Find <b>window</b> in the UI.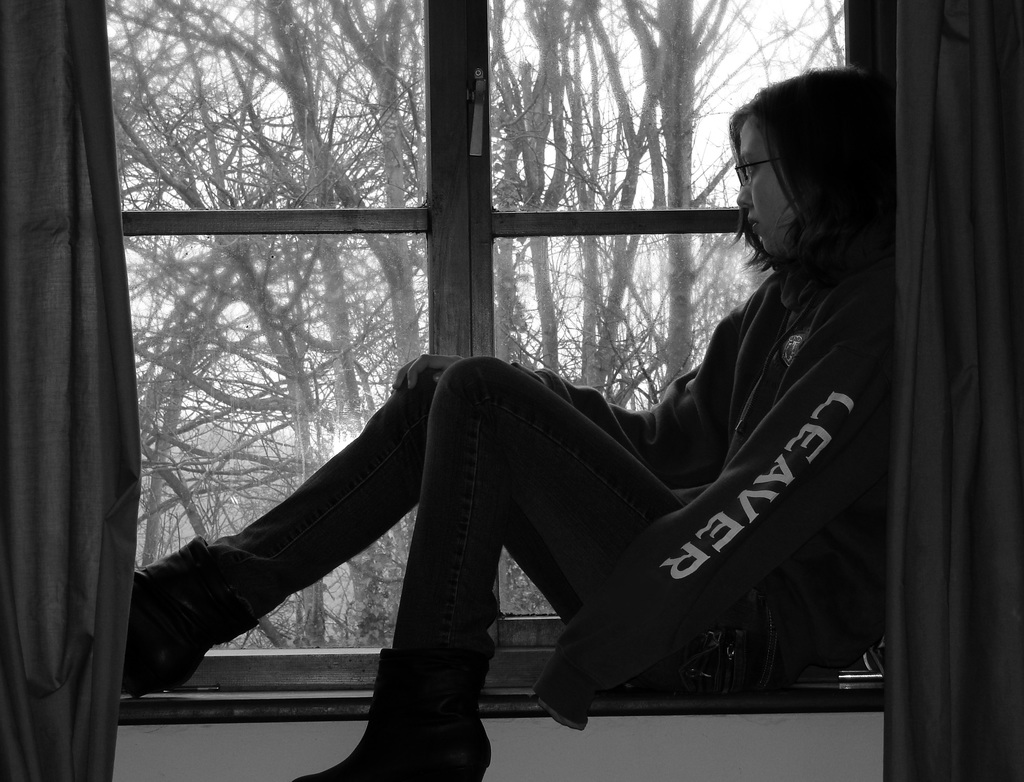
UI element at {"x1": 120, "y1": 0, "x2": 891, "y2": 726}.
